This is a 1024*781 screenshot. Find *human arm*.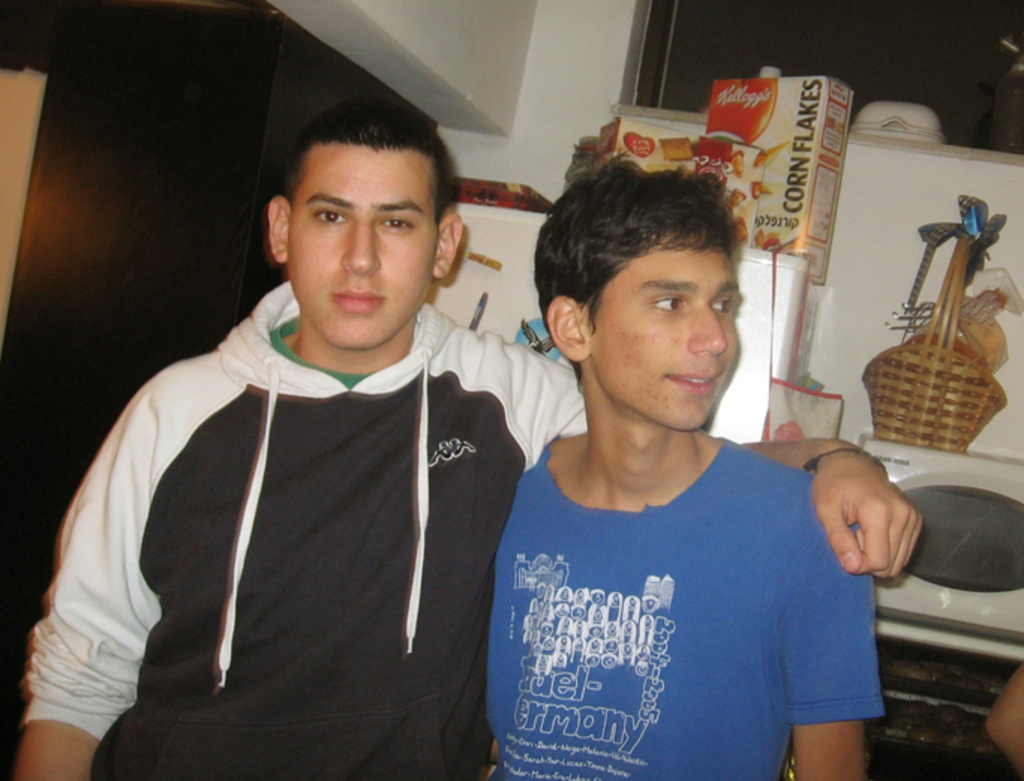
Bounding box: [left=462, top=453, right=538, bottom=780].
